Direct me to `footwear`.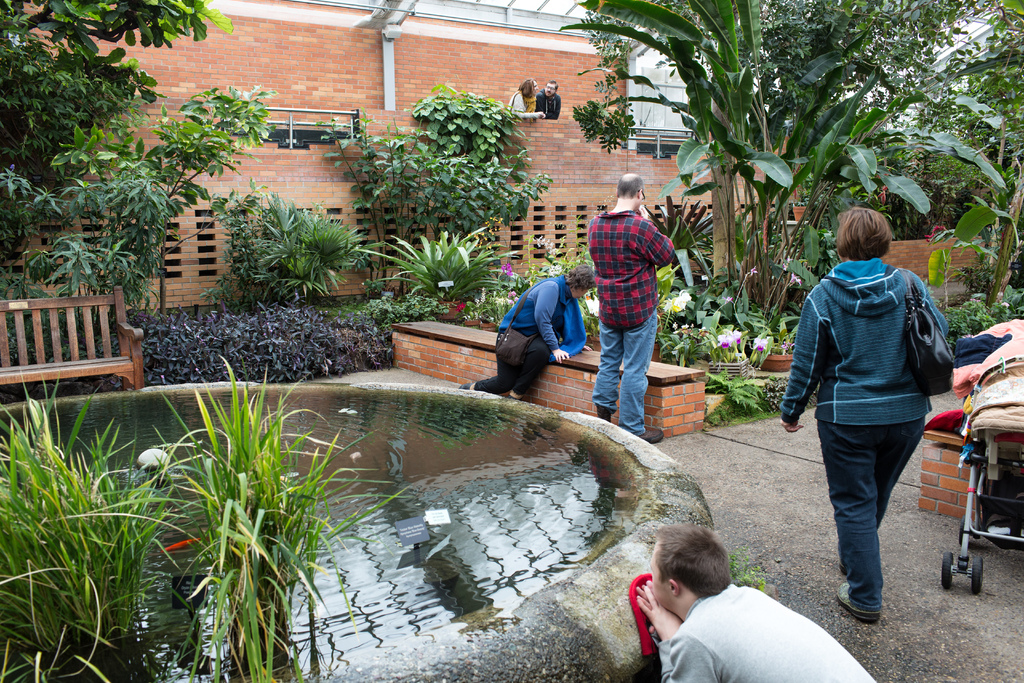
Direction: (836,547,845,582).
